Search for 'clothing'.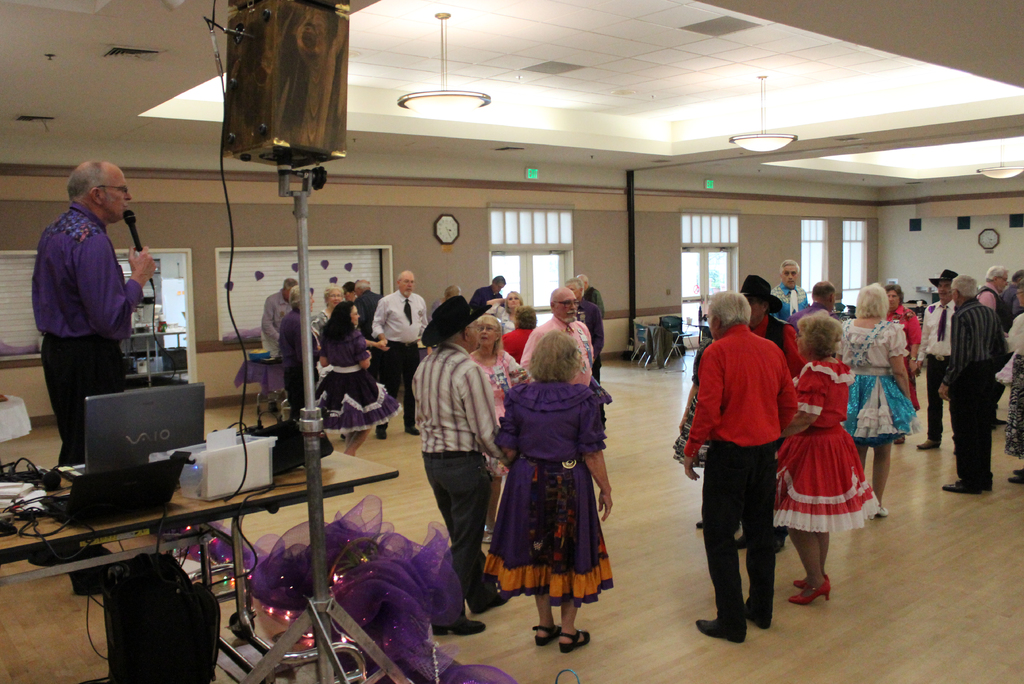
Found at 919 284 963 438.
